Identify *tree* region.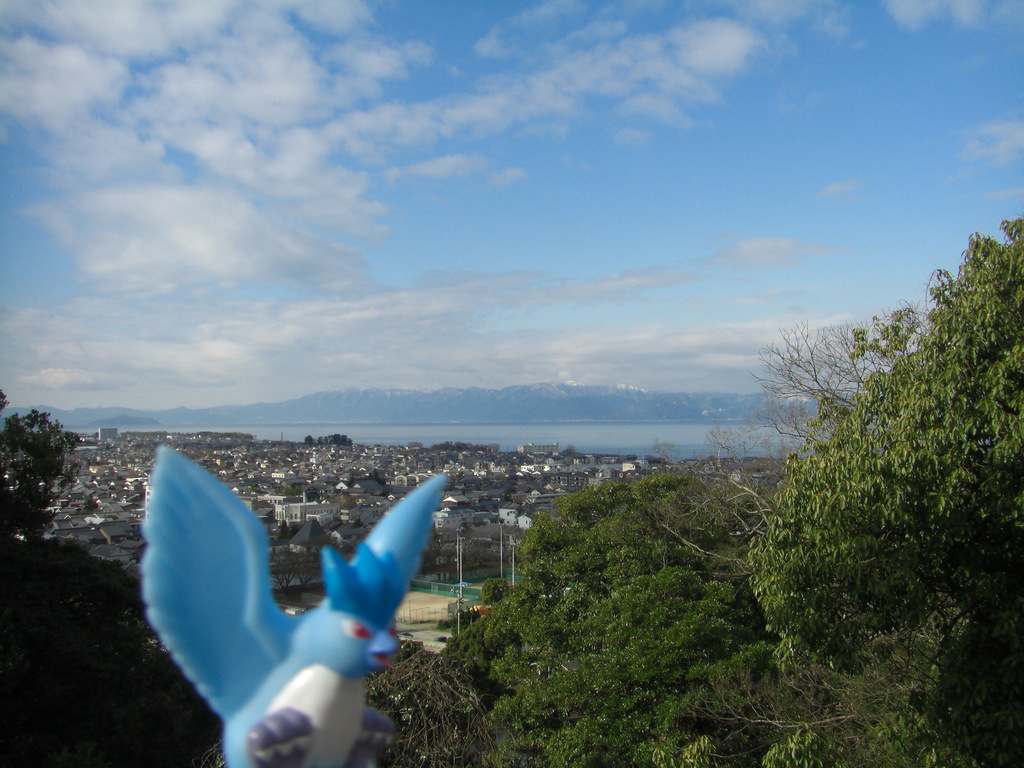
Region: x1=0, y1=406, x2=89, y2=564.
